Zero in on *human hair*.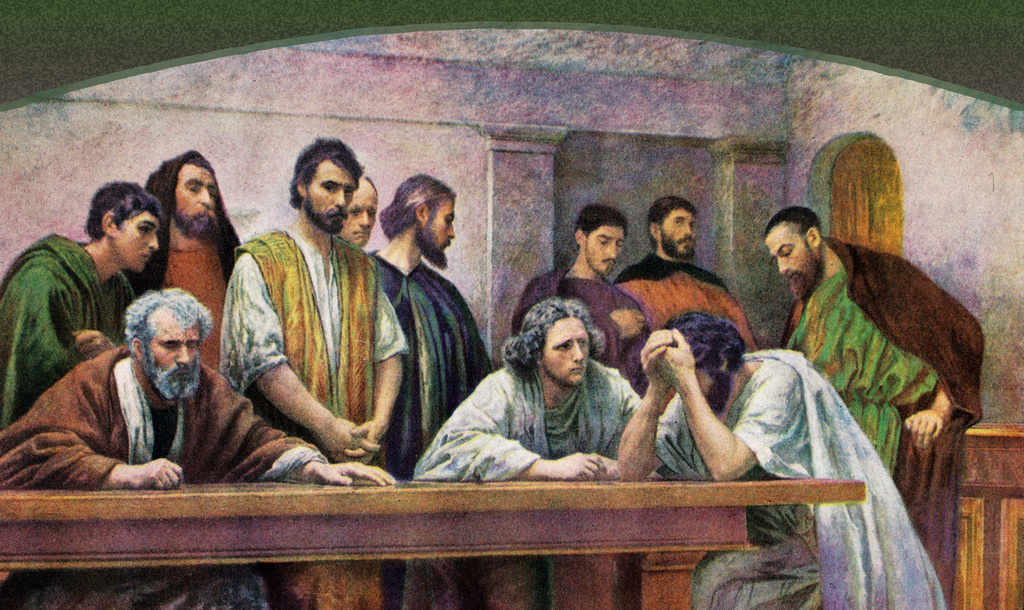
Zeroed in: 666, 311, 748, 372.
